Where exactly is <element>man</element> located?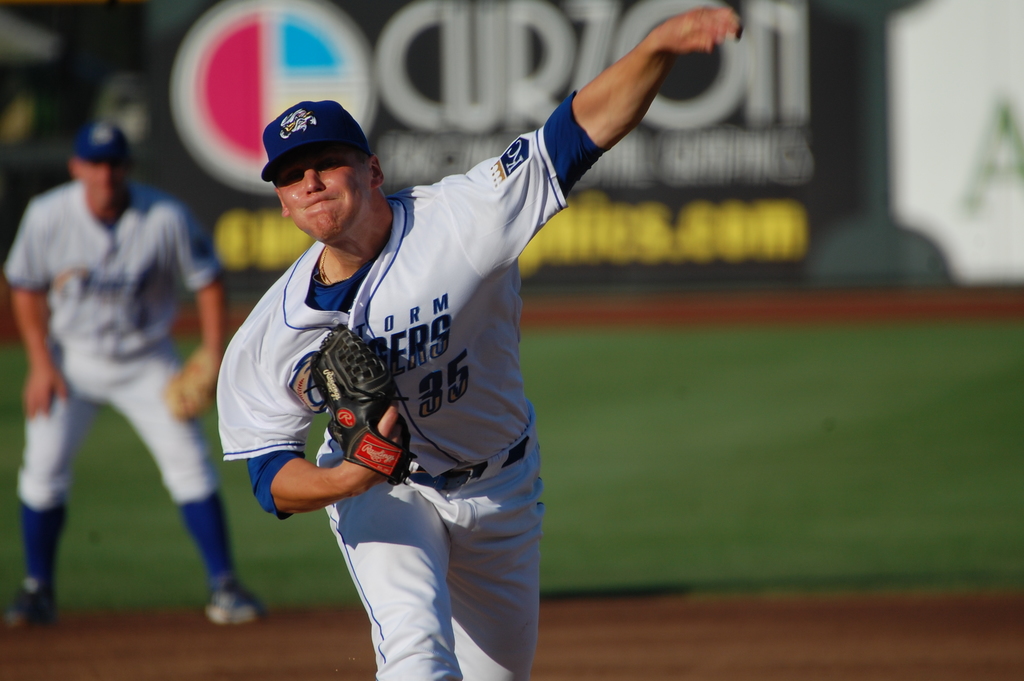
Its bounding box is locate(7, 106, 232, 615).
